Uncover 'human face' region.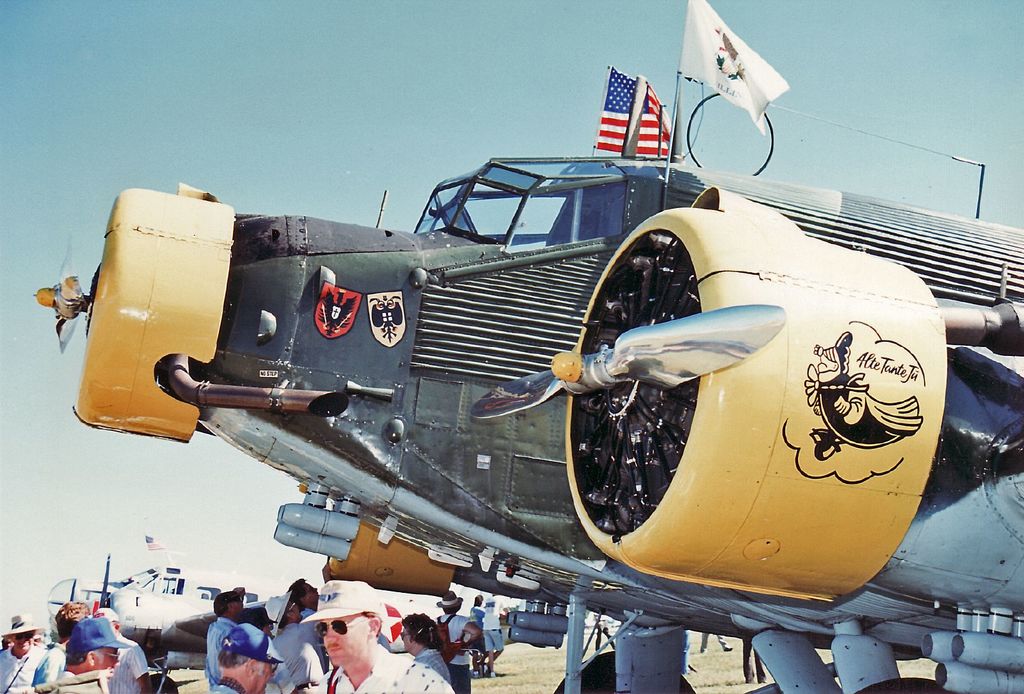
Uncovered: bbox=(12, 629, 35, 654).
